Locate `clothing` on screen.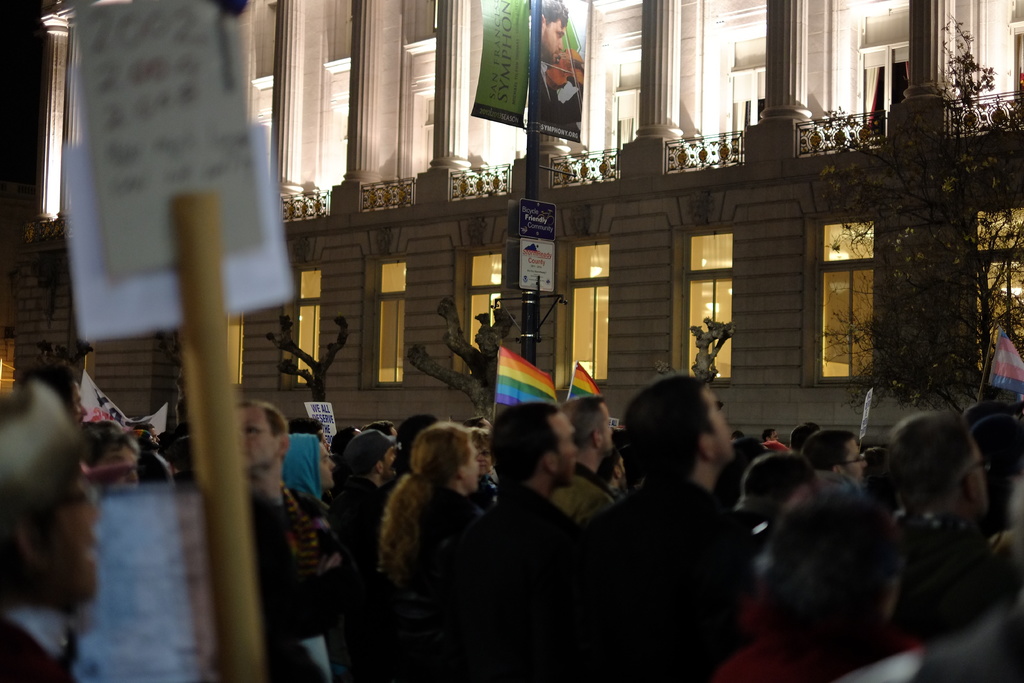
On screen at [x1=328, y1=465, x2=384, y2=559].
